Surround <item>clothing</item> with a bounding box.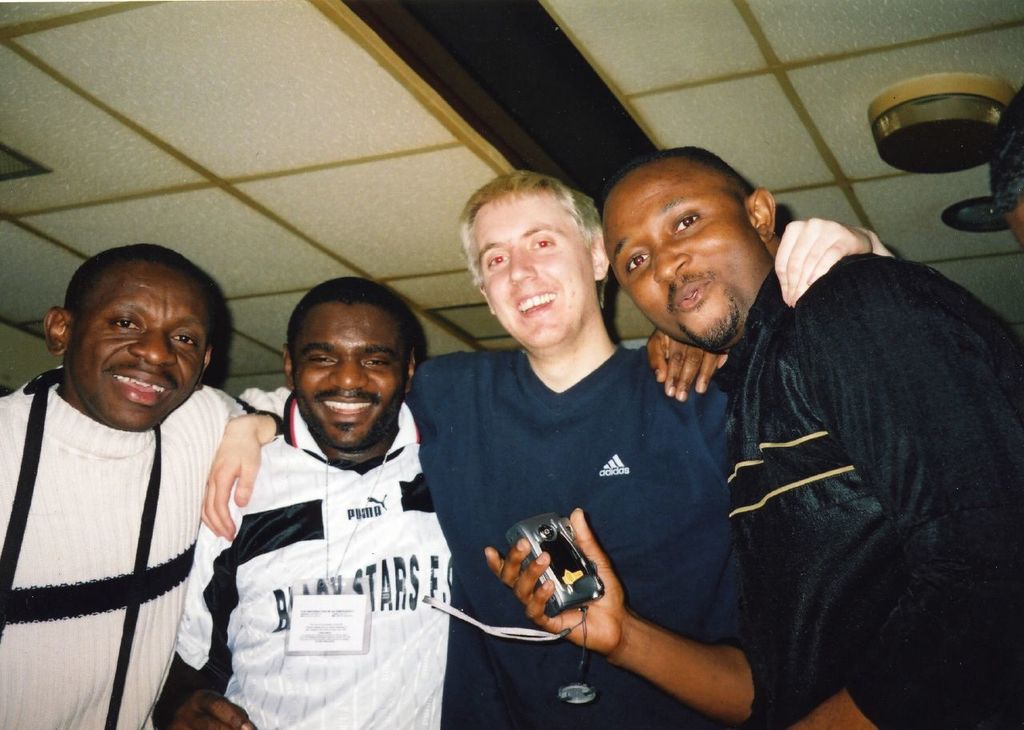
locate(0, 363, 294, 729).
